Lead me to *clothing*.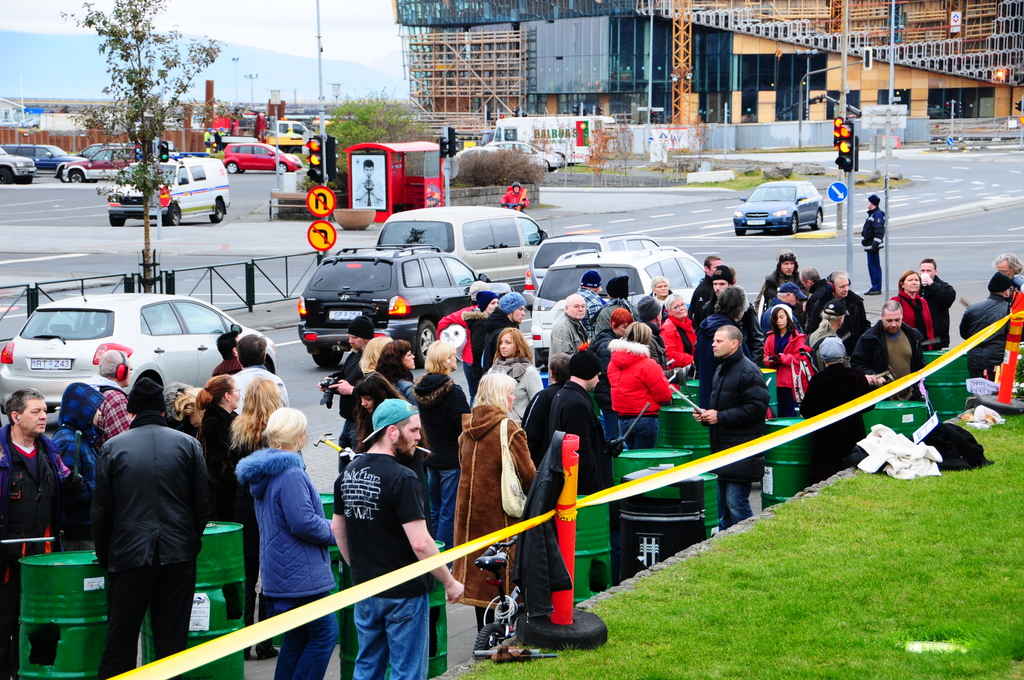
Lead to (x1=488, y1=352, x2=541, y2=428).
